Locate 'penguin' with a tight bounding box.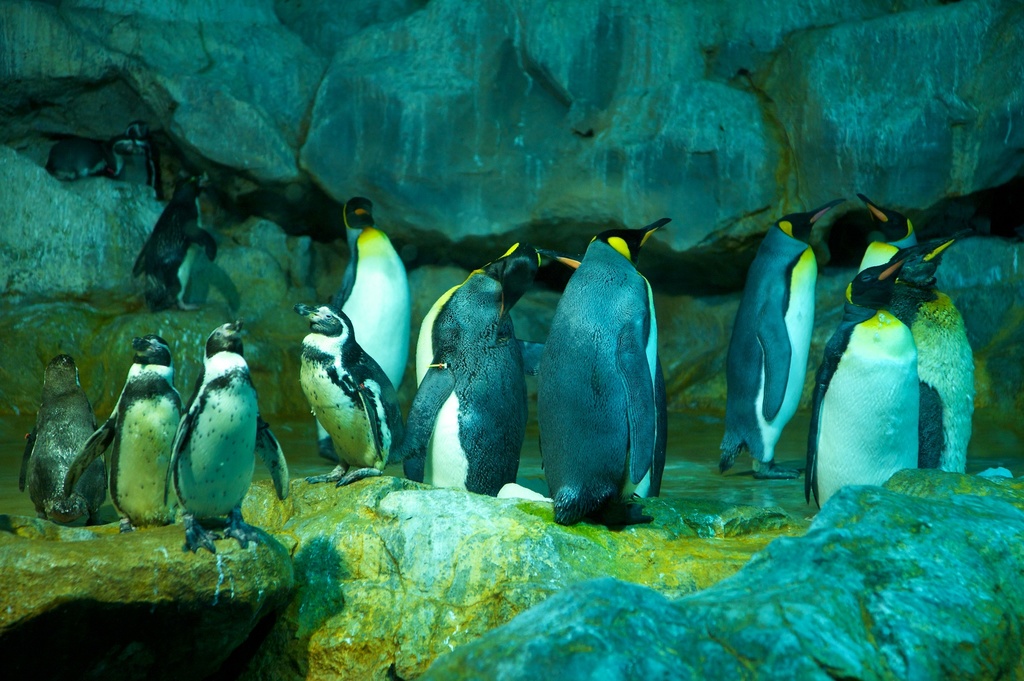
45 129 131 176.
